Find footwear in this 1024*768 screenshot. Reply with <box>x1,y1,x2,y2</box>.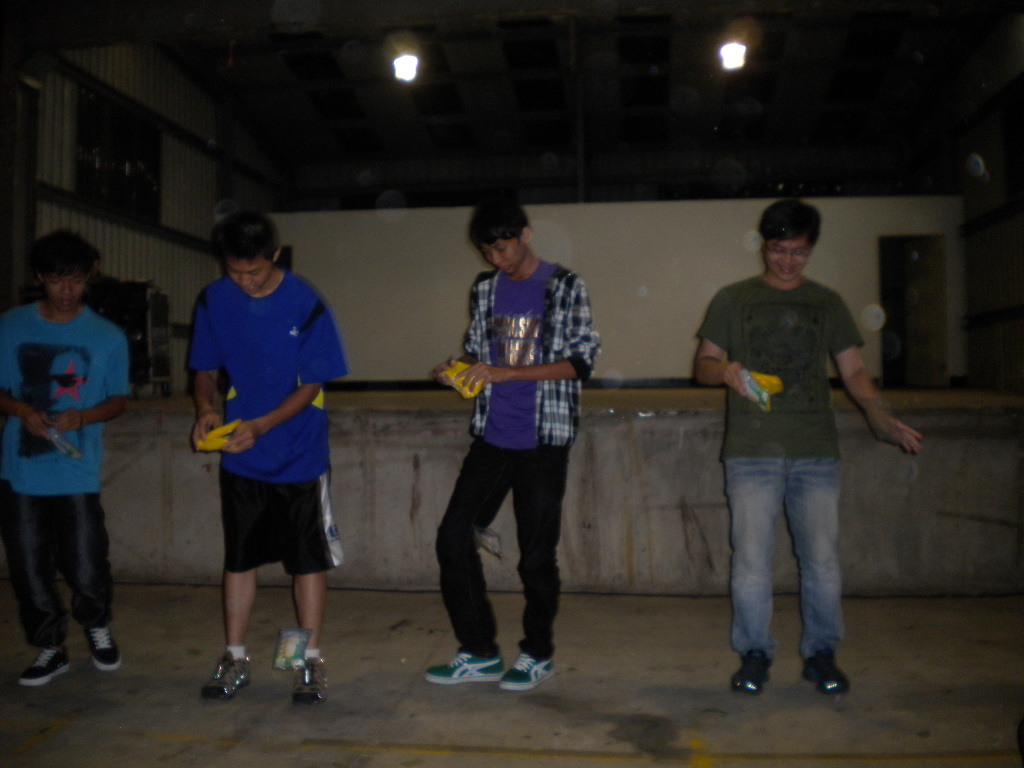
<box>496,647,556,690</box>.
